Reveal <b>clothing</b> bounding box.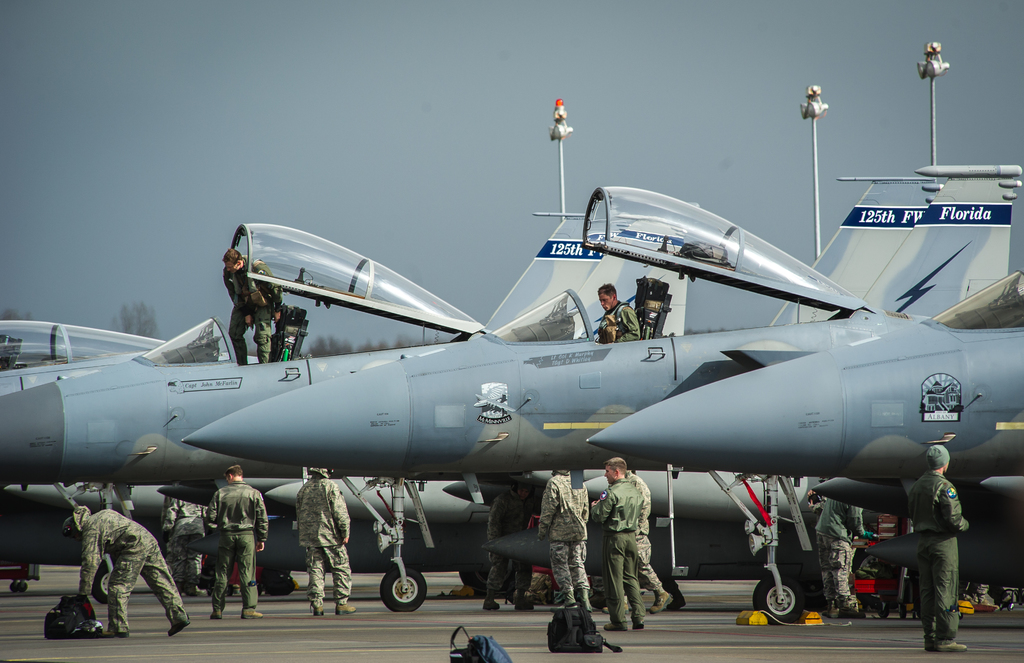
Revealed: box=[297, 477, 353, 604].
